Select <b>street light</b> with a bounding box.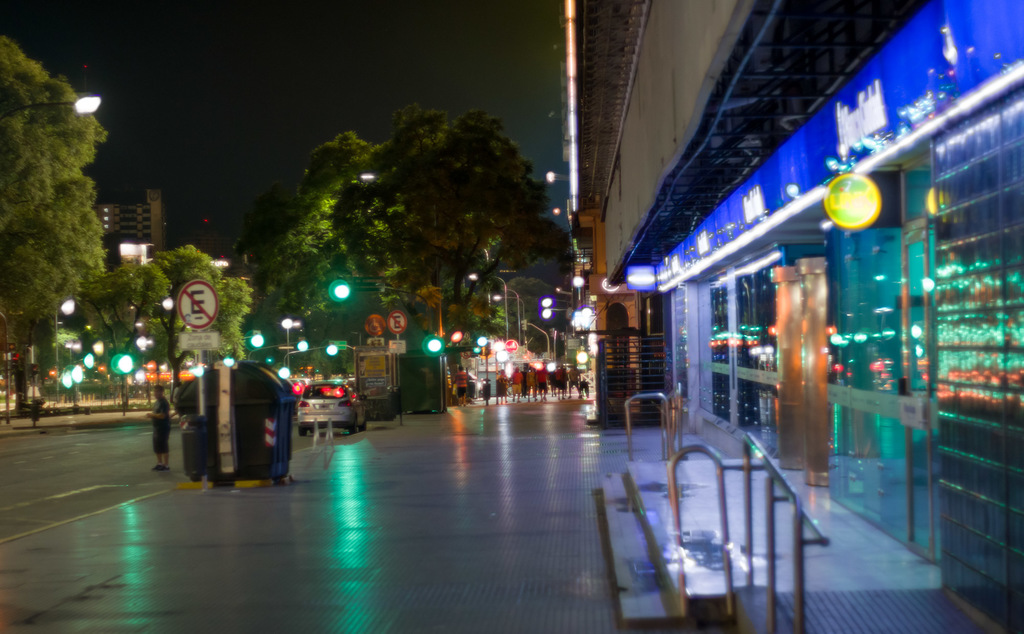
466:272:509:341.
